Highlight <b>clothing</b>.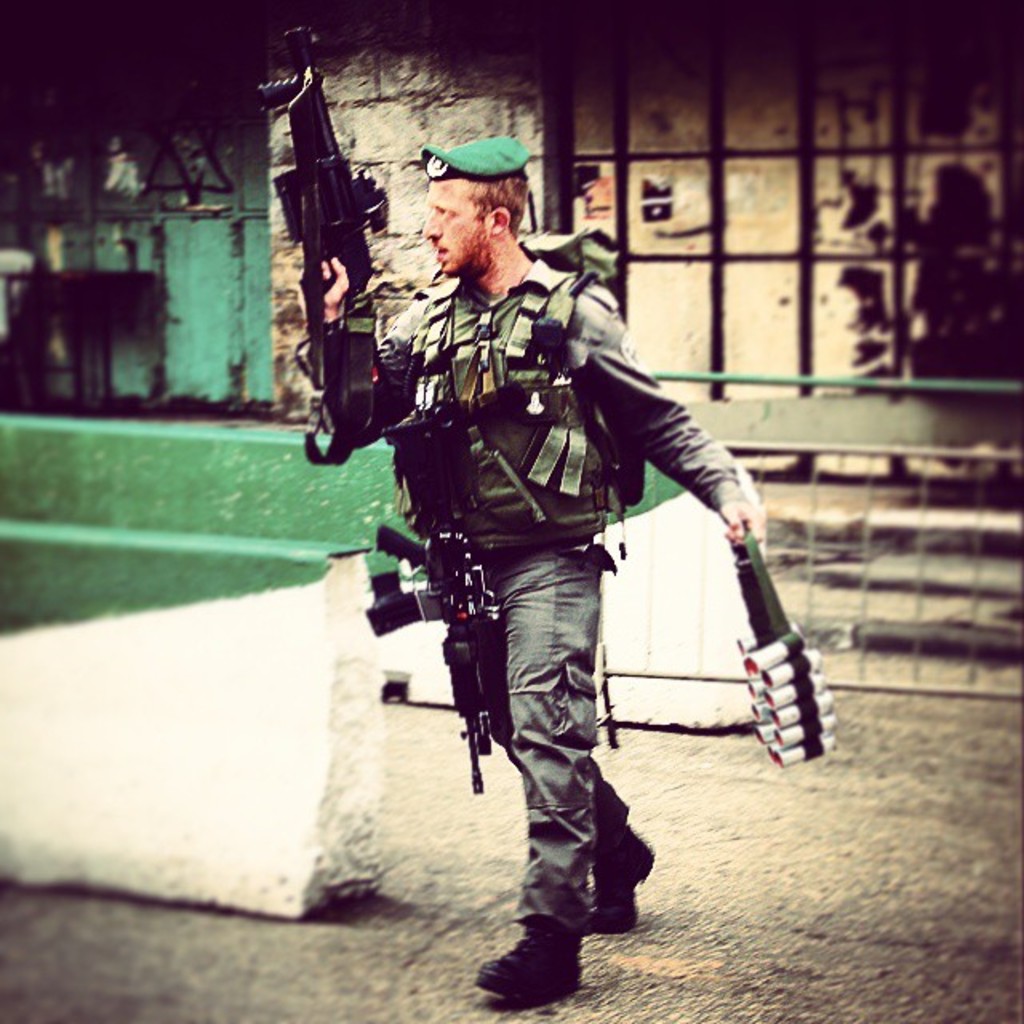
Highlighted region: l=299, t=253, r=750, b=933.
